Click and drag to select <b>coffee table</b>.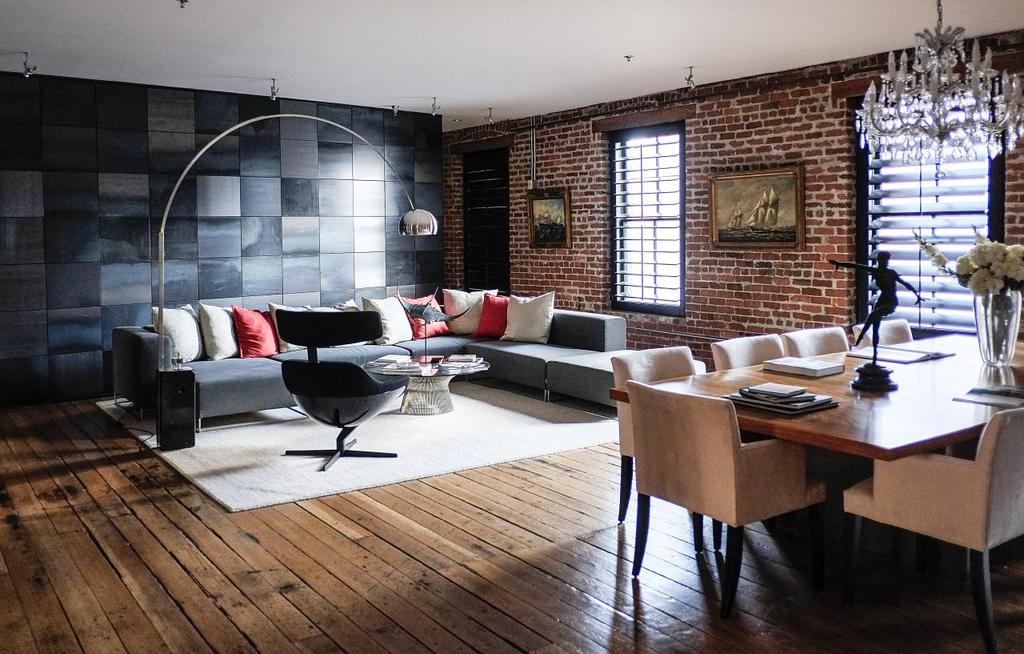
Selection: pyautogui.locateOnScreen(358, 352, 487, 413).
